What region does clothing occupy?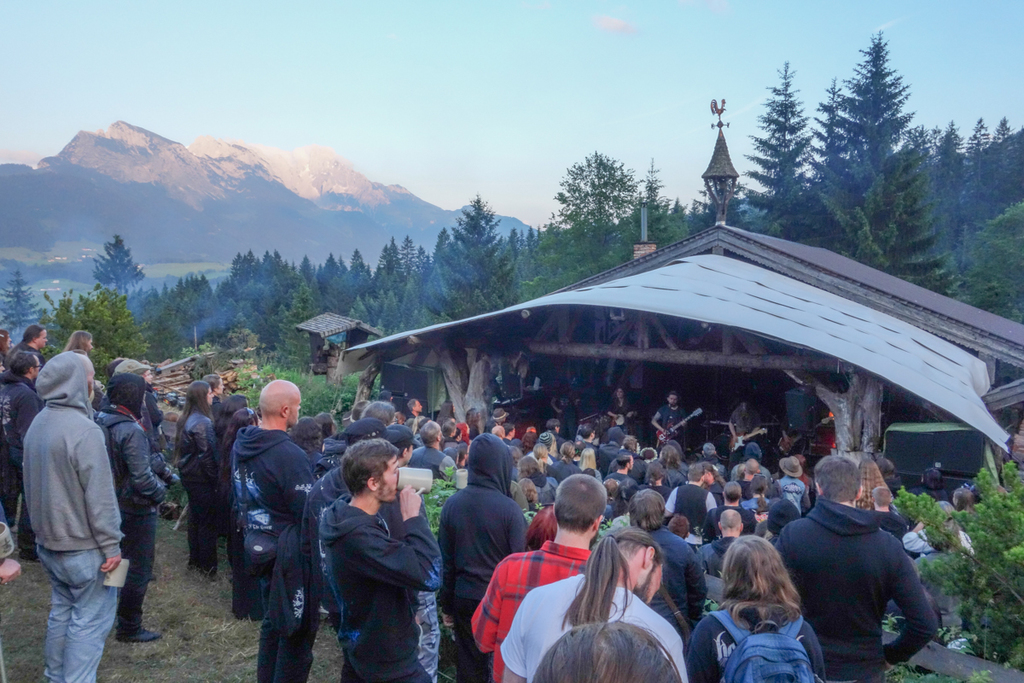
(307,444,322,475).
